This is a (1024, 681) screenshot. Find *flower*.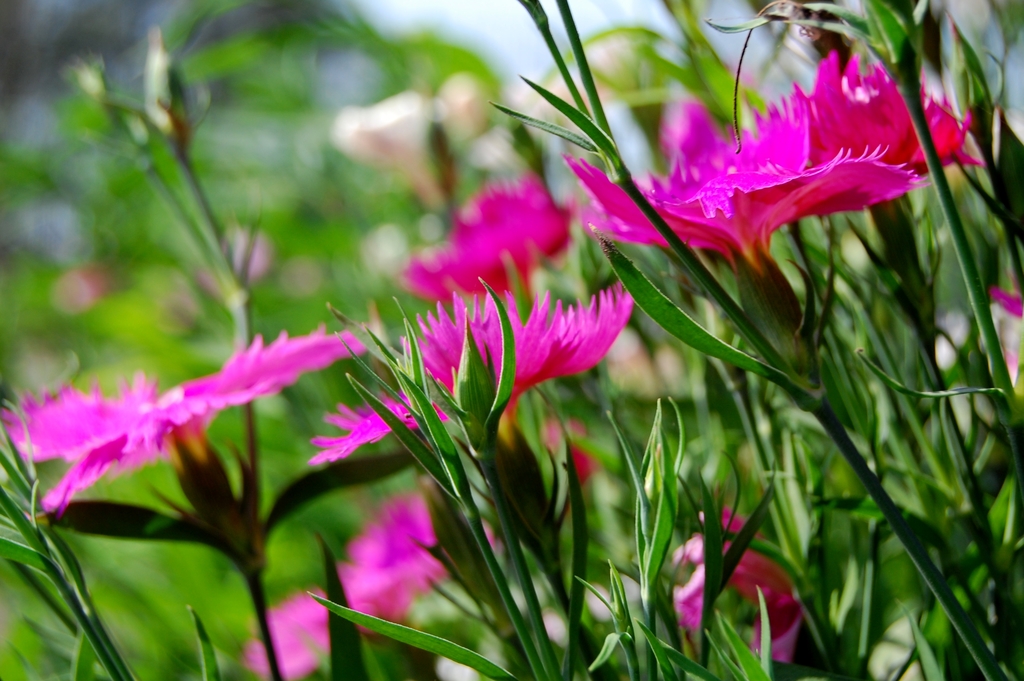
Bounding box: detection(564, 47, 990, 320).
